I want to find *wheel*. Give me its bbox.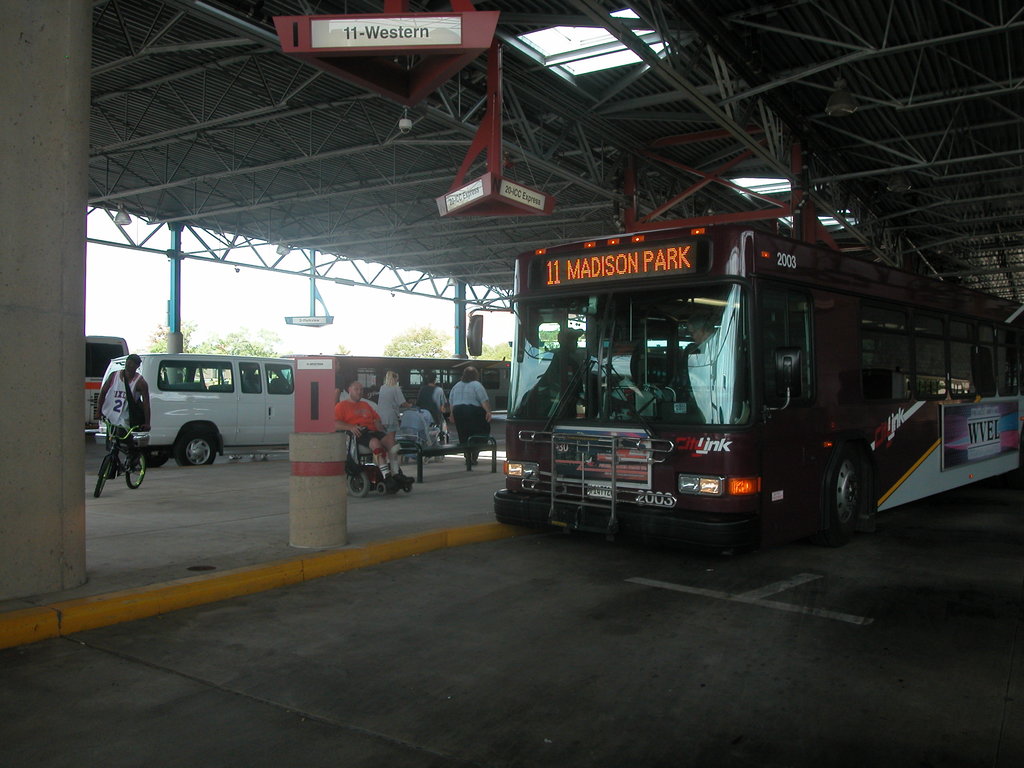
BBox(822, 442, 897, 534).
